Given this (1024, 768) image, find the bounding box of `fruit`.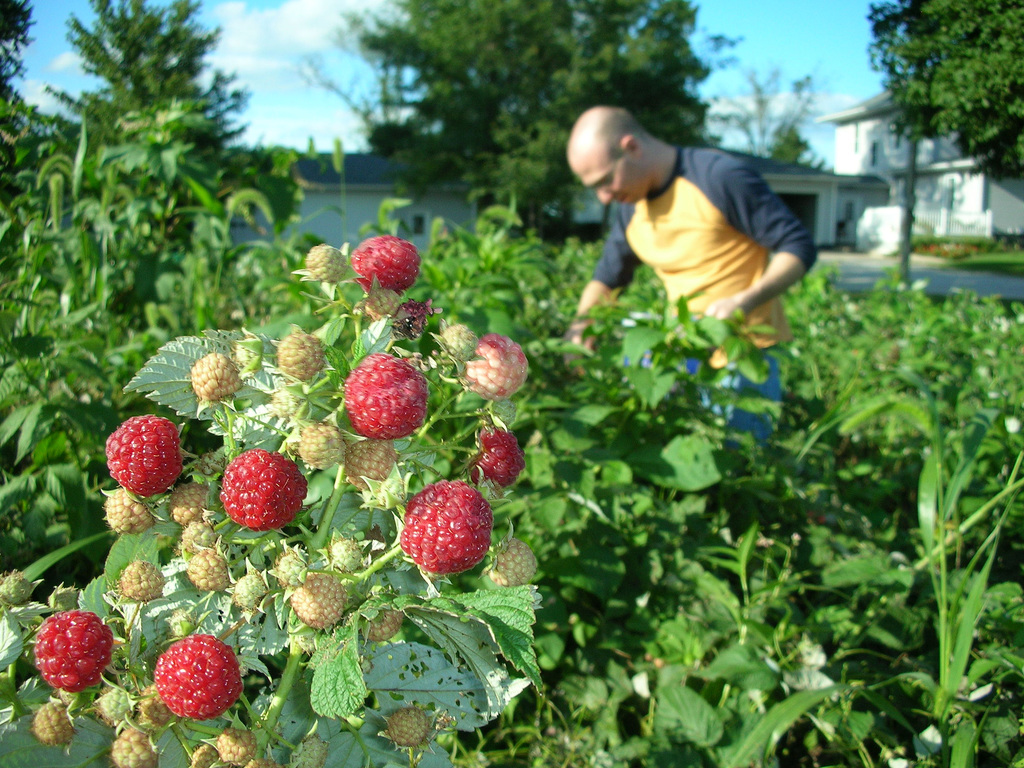
select_region(460, 332, 530, 398).
